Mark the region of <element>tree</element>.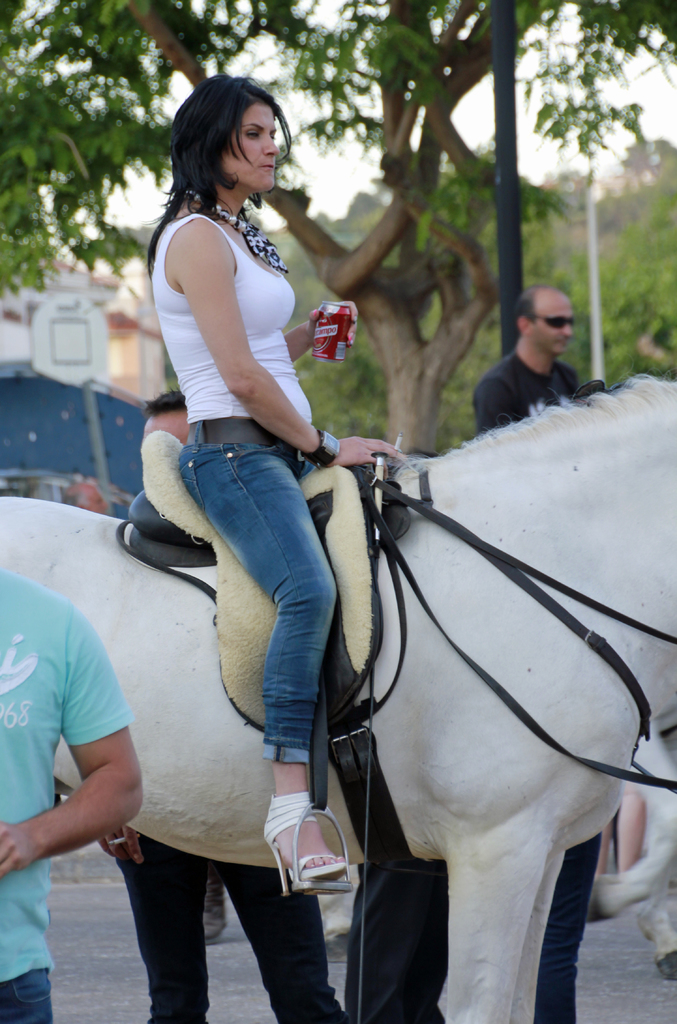
Region: left=619, top=136, right=676, bottom=186.
